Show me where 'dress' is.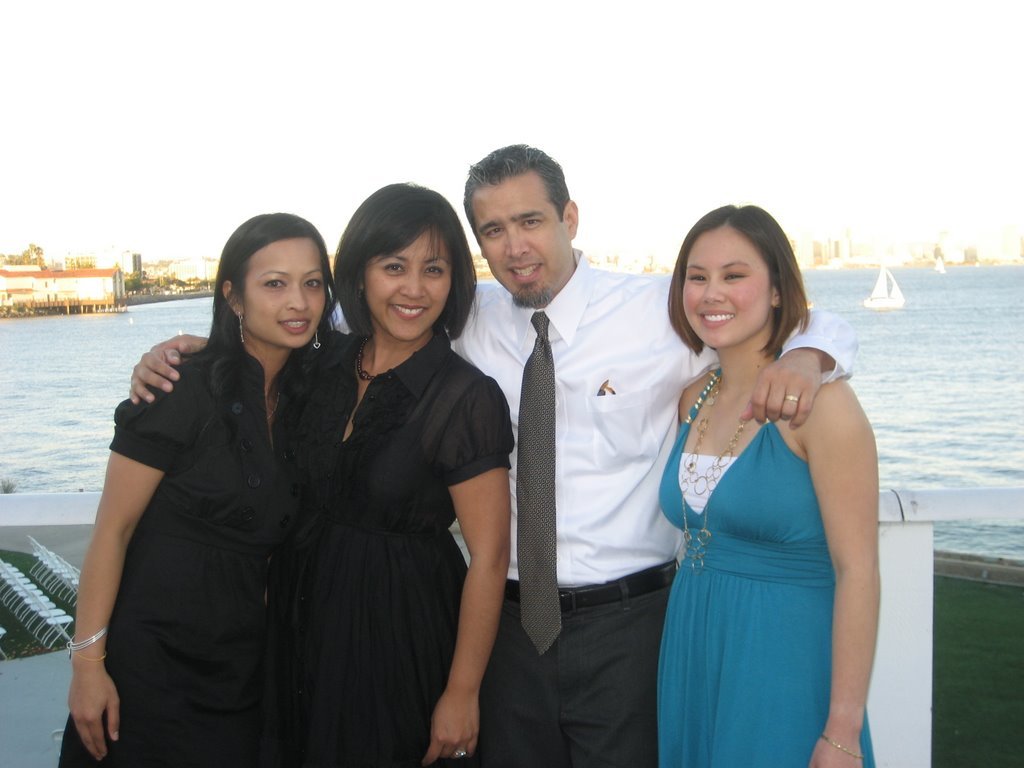
'dress' is at {"x1": 658, "y1": 310, "x2": 852, "y2": 755}.
